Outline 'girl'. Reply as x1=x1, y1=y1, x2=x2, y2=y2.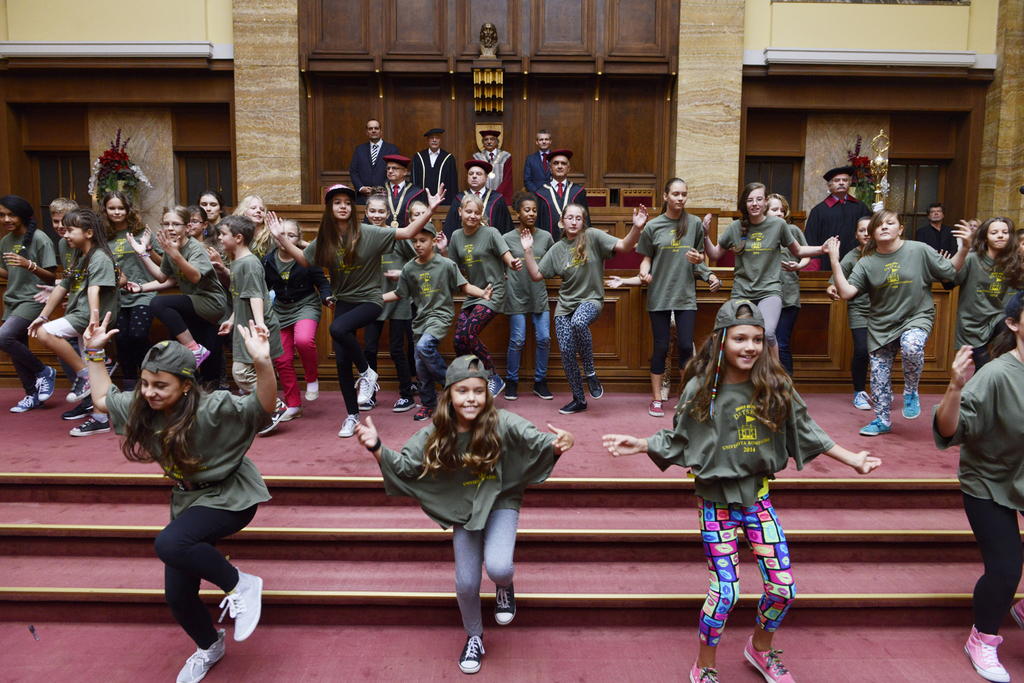
x1=935, y1=214, x2=1023, y2=373.
